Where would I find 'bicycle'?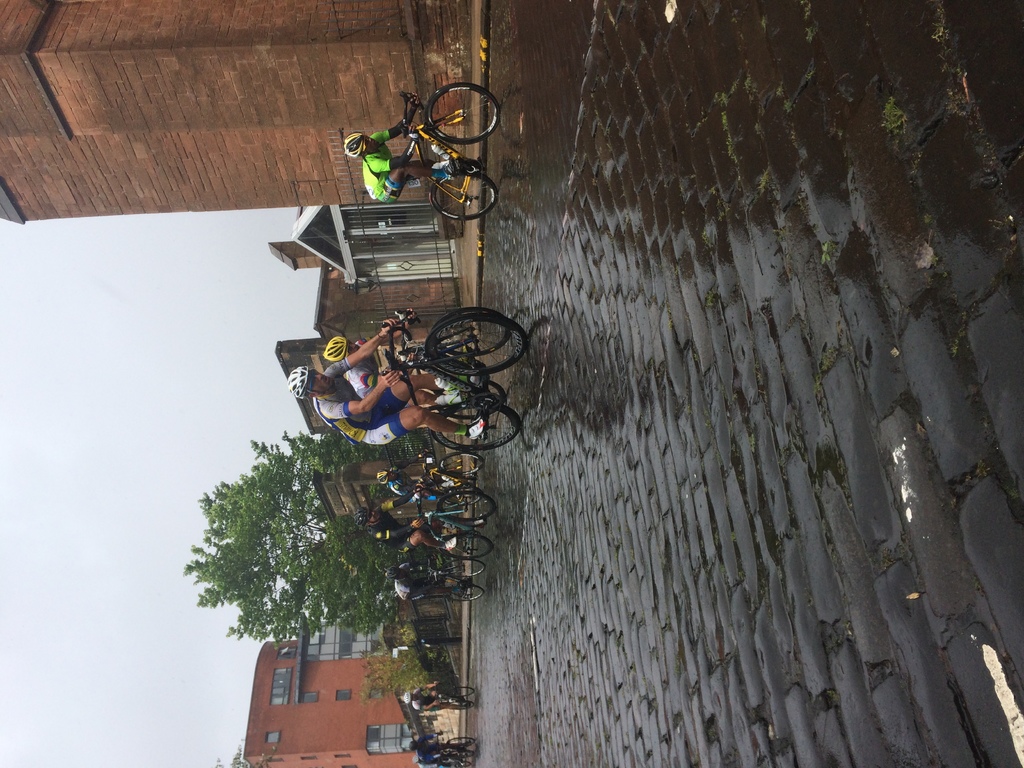
At 403 81 502 219.
